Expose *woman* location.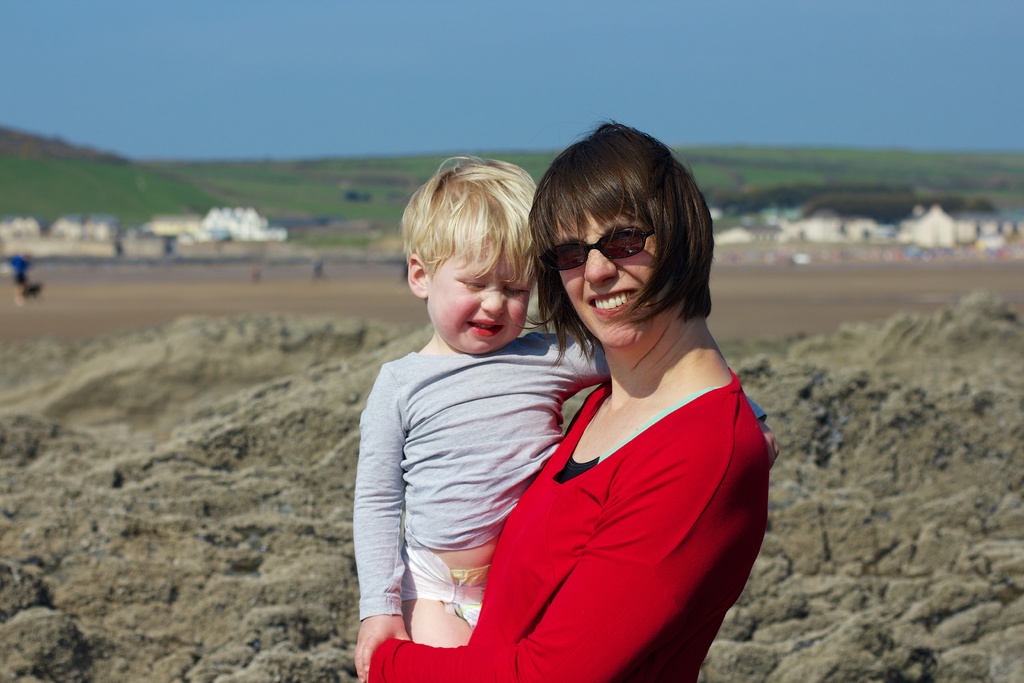
Exposed at (x1=368, y1=122, x2=773, y2=682).
